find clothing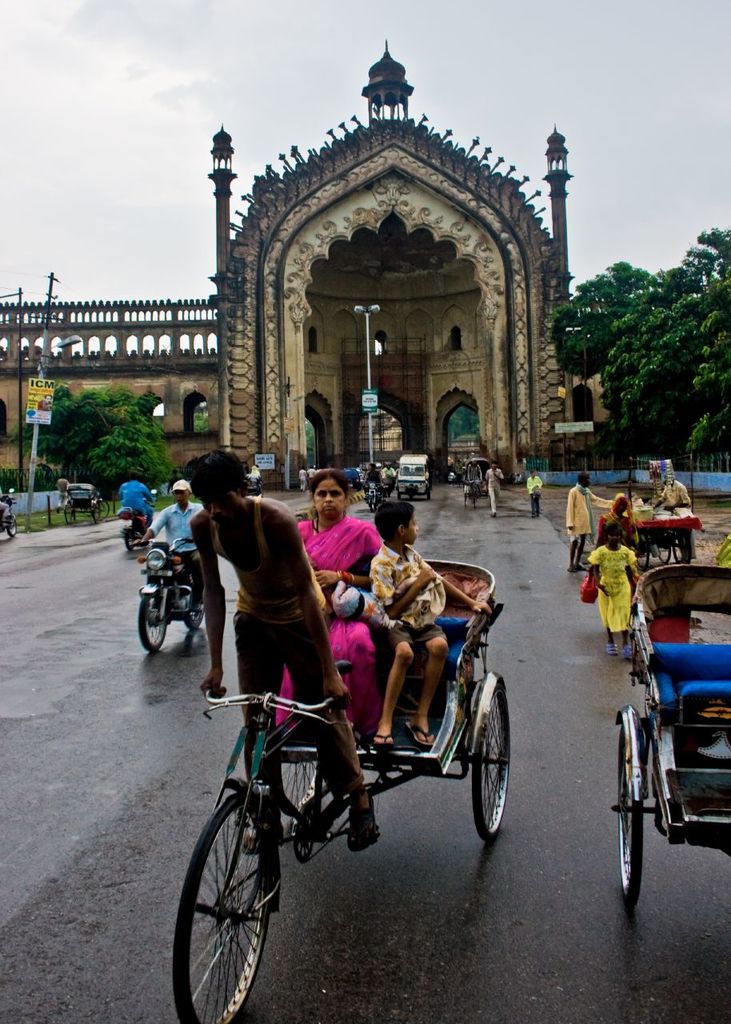
(x1=382, y1=469, x2=395, y2=482)
